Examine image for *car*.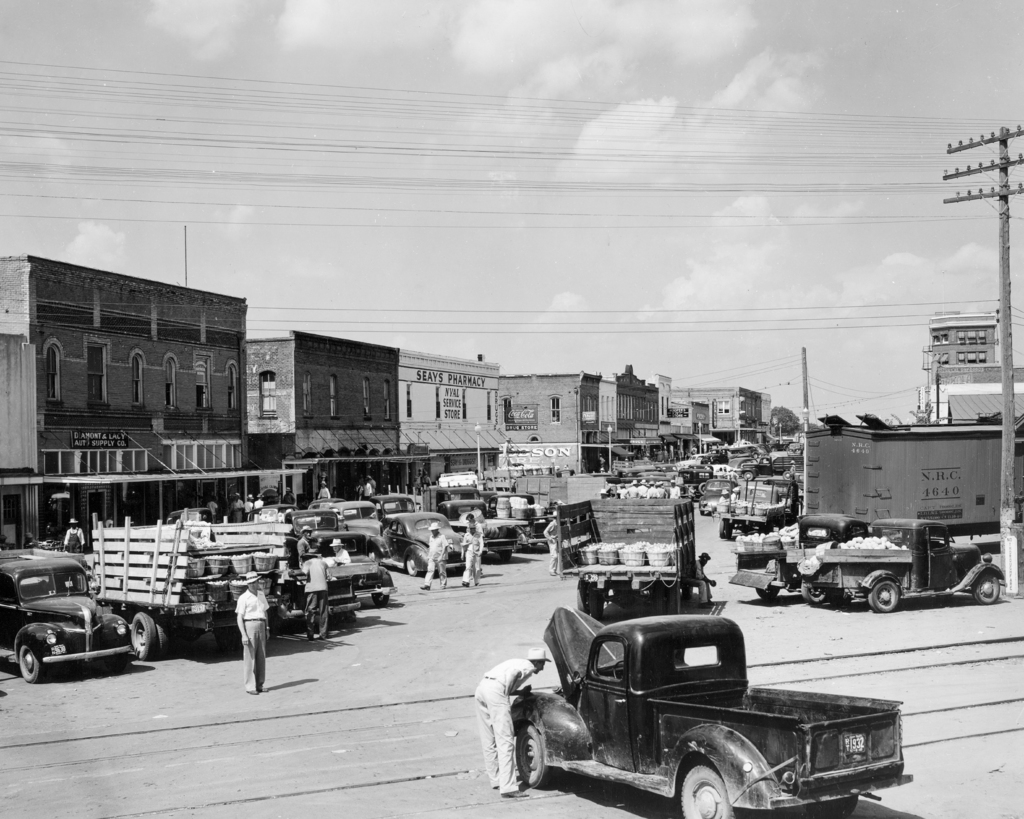
Examination result: 499/592/882/818.
